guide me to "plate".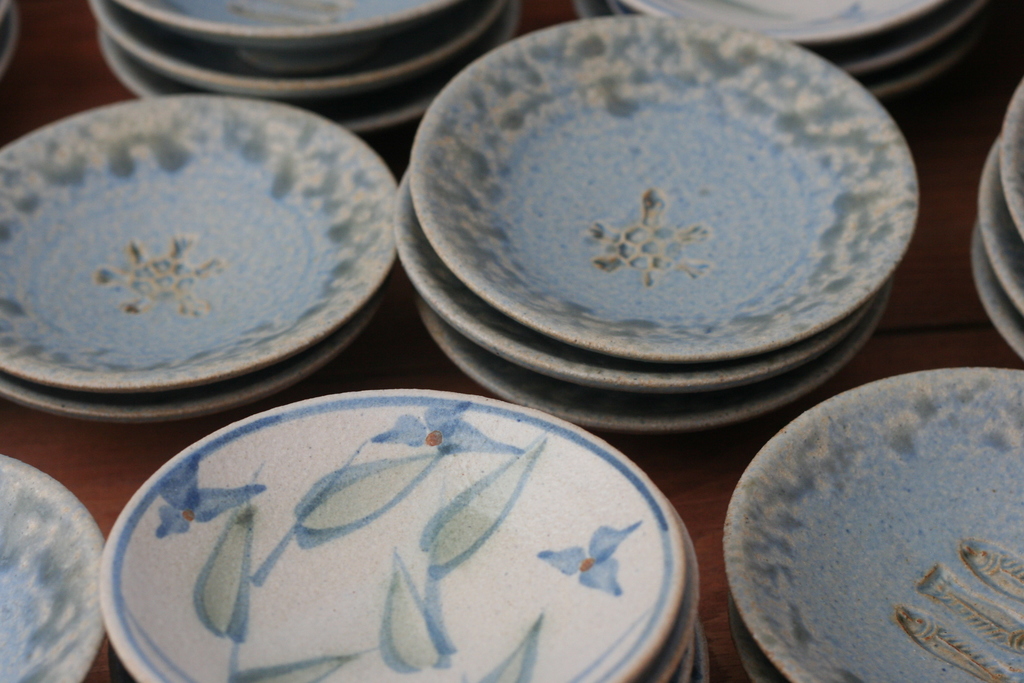
Guidance: [566,0,999,113].
